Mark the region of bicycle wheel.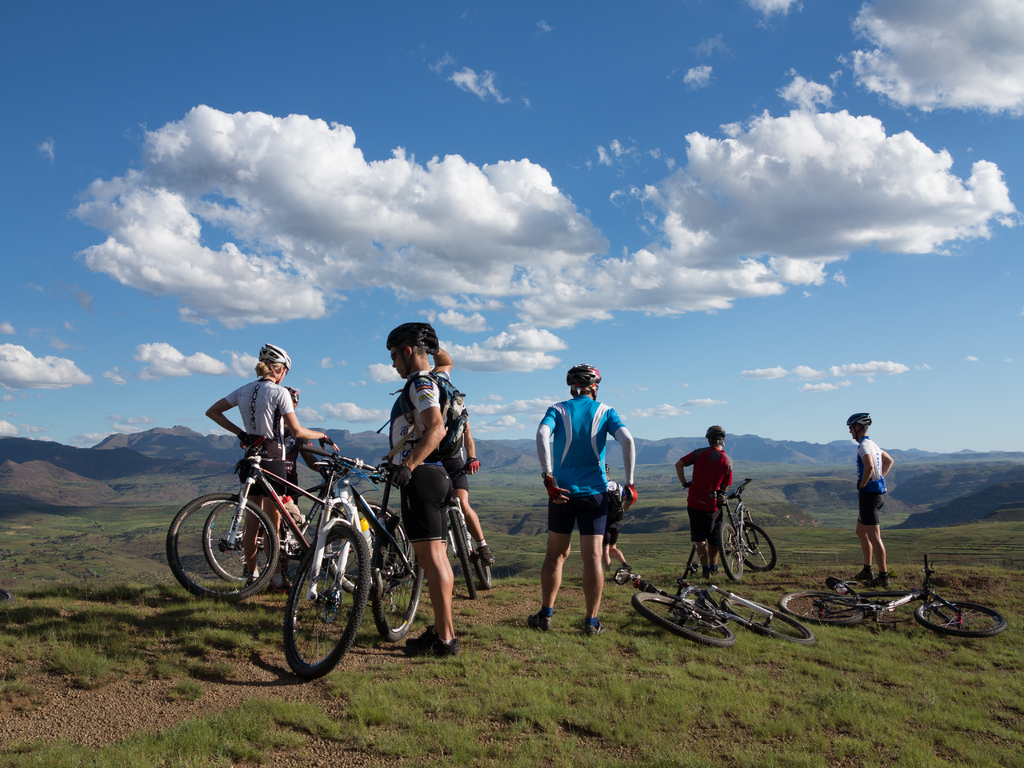
Region: BBox(448, 508, 479, 603).
